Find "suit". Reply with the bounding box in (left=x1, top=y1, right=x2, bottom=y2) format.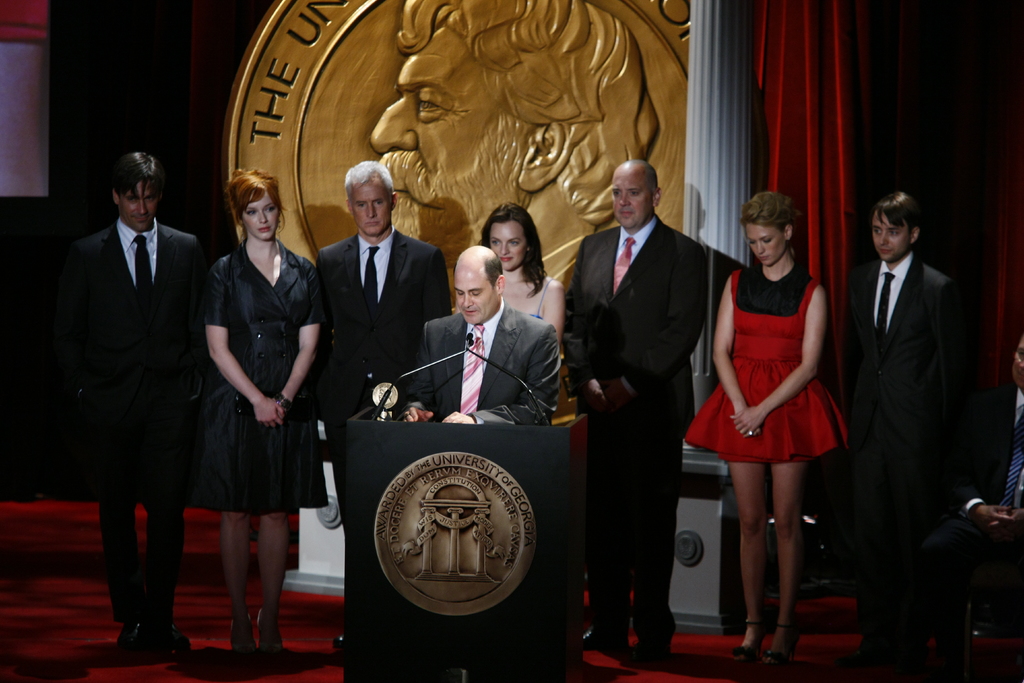
(left=306, top=228, right=457, bottom=613).
